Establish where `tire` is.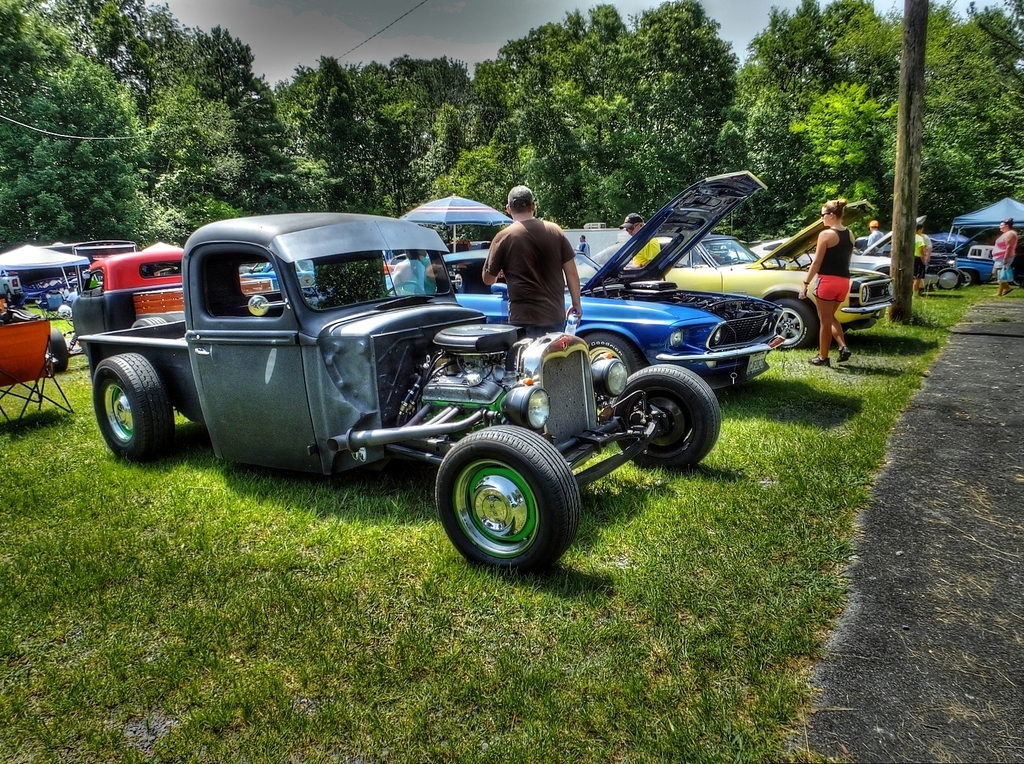
Established at left=931, top=270, right=969, bottom=294.
